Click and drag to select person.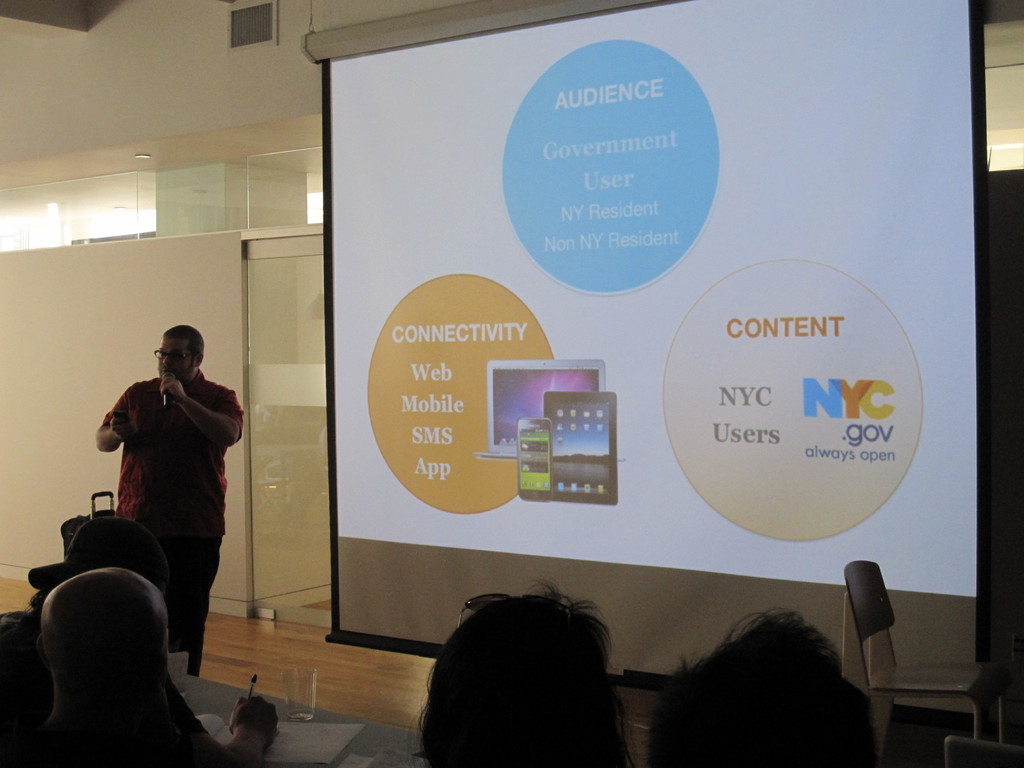
Selection: crop(91, 312, 246, 684).
